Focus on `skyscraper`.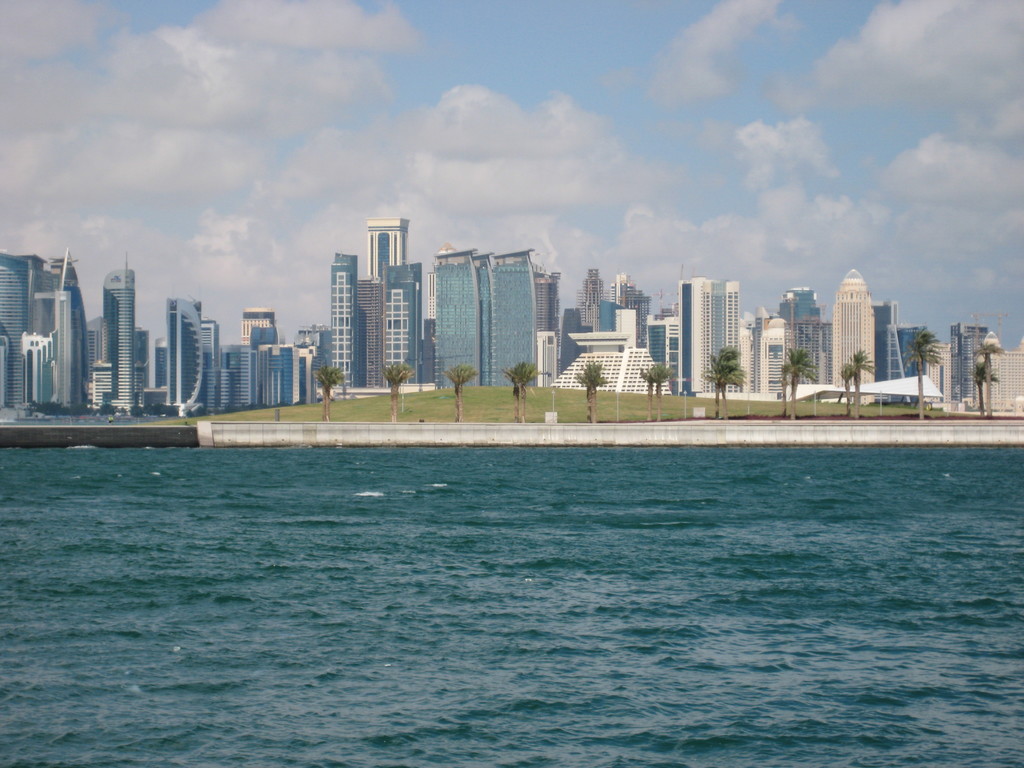
Focused at box=[243, 308, 302, 404].
